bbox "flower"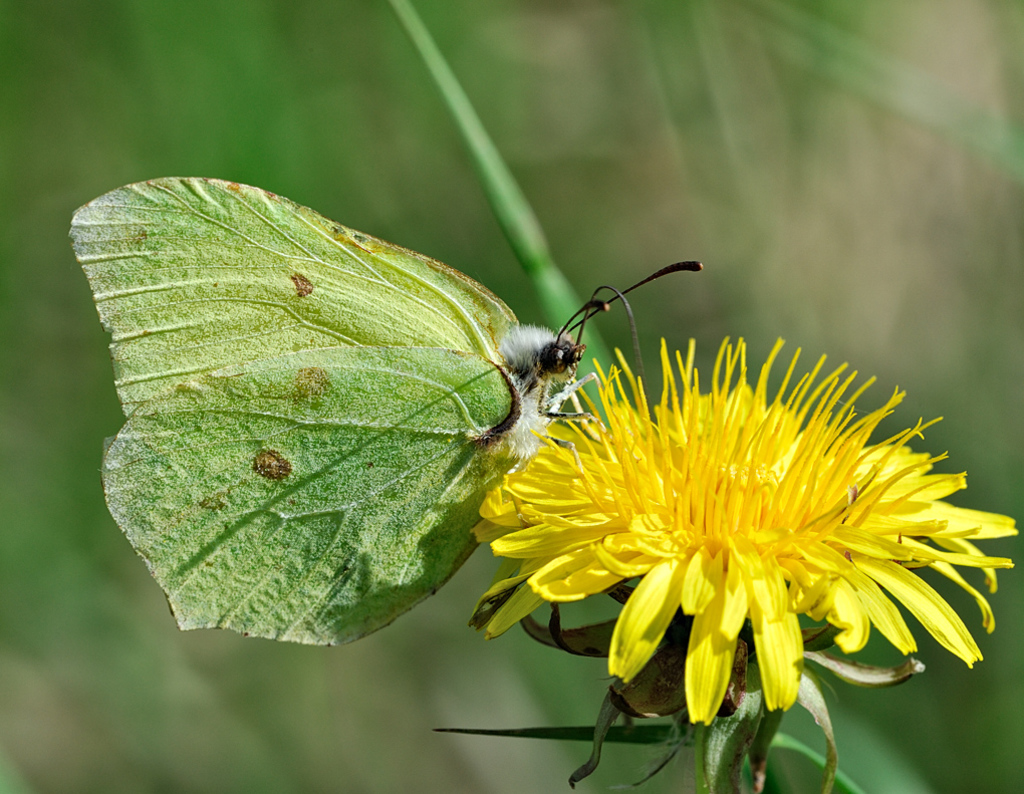
select_region(468, 310, 988, 721)
